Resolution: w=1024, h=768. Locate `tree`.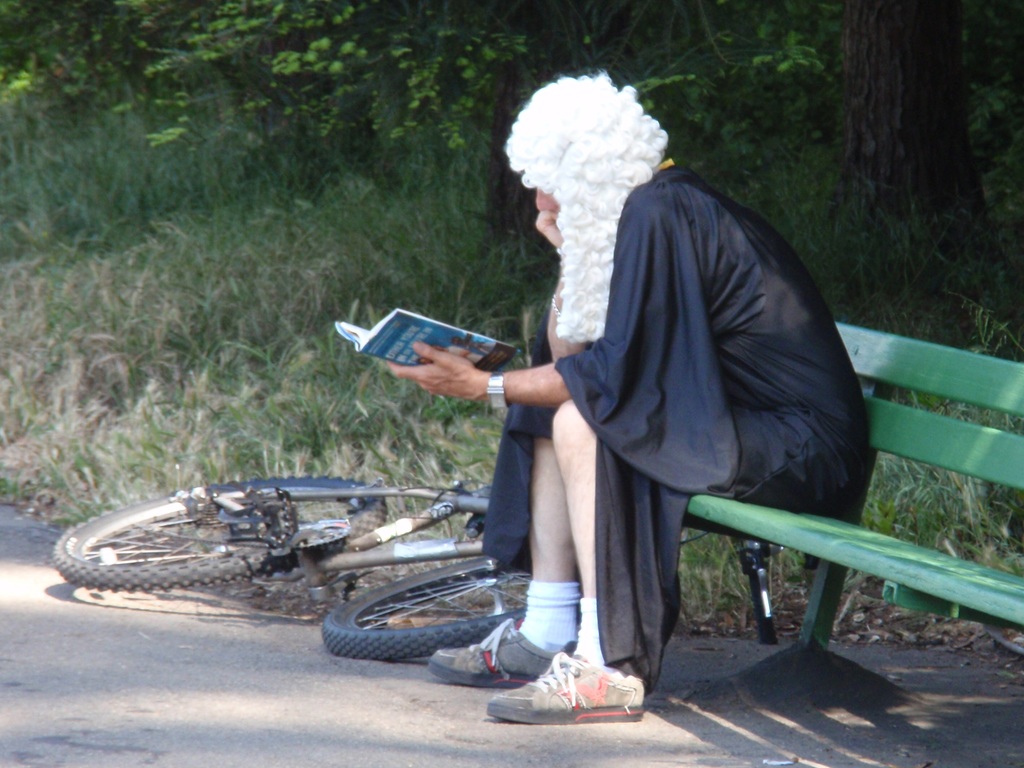
x1=0 y1=0 x2=1023 y2=308.
